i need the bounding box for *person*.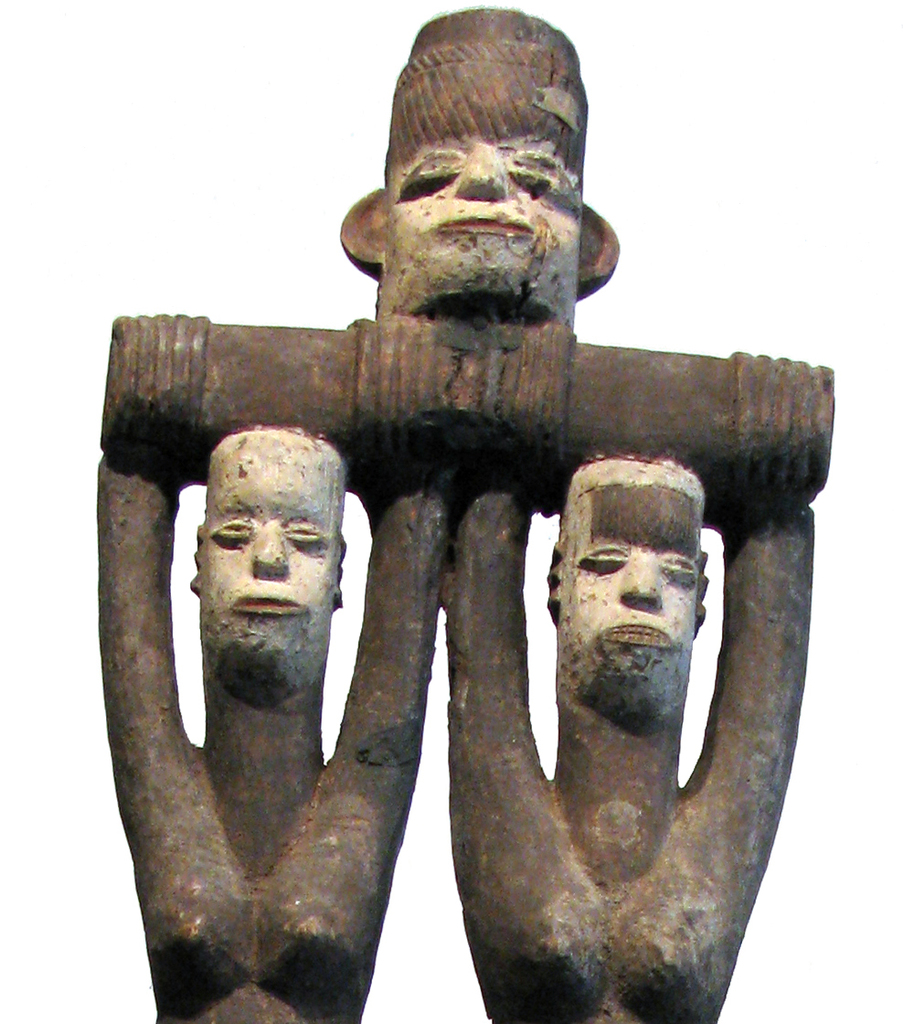
Here it is: [left=337, top=6, right=619, bottom=337].
